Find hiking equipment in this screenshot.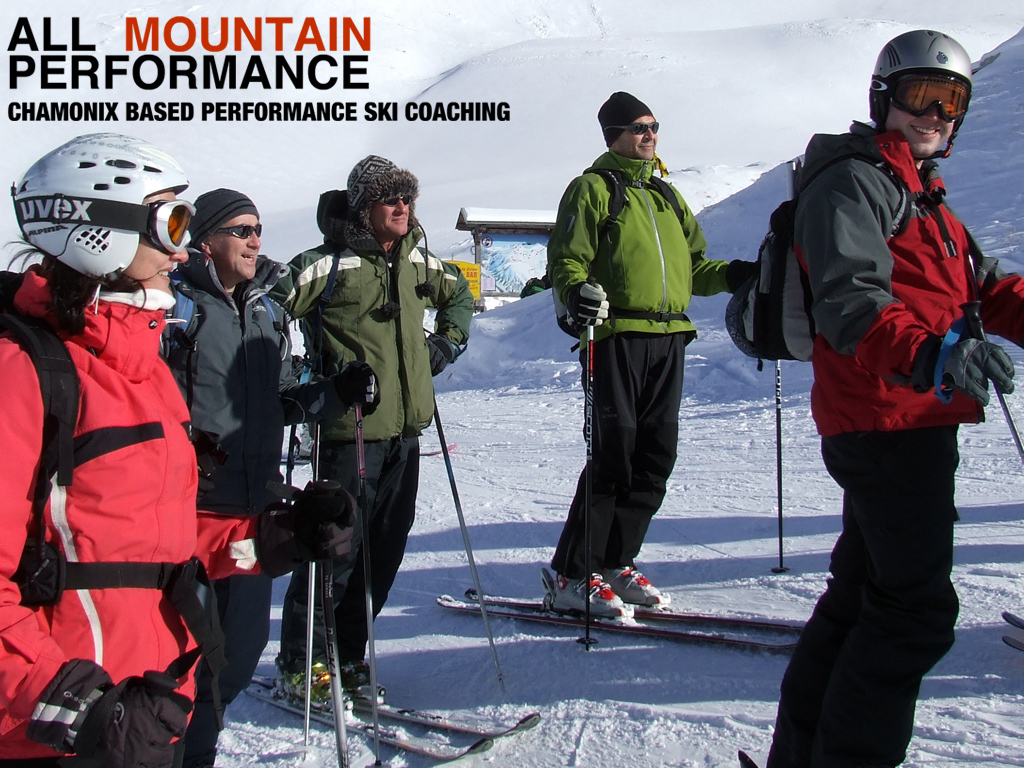
The bounding box for hiking equipment is 956 300 1023 463.
